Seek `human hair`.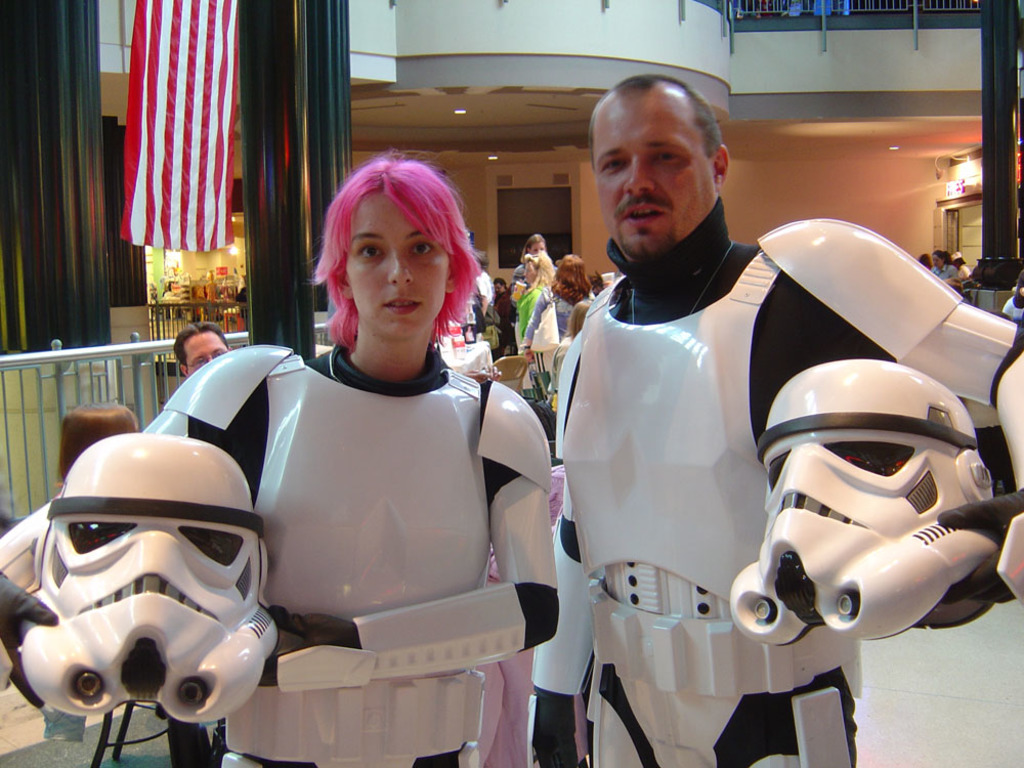
931/249/949/265.
